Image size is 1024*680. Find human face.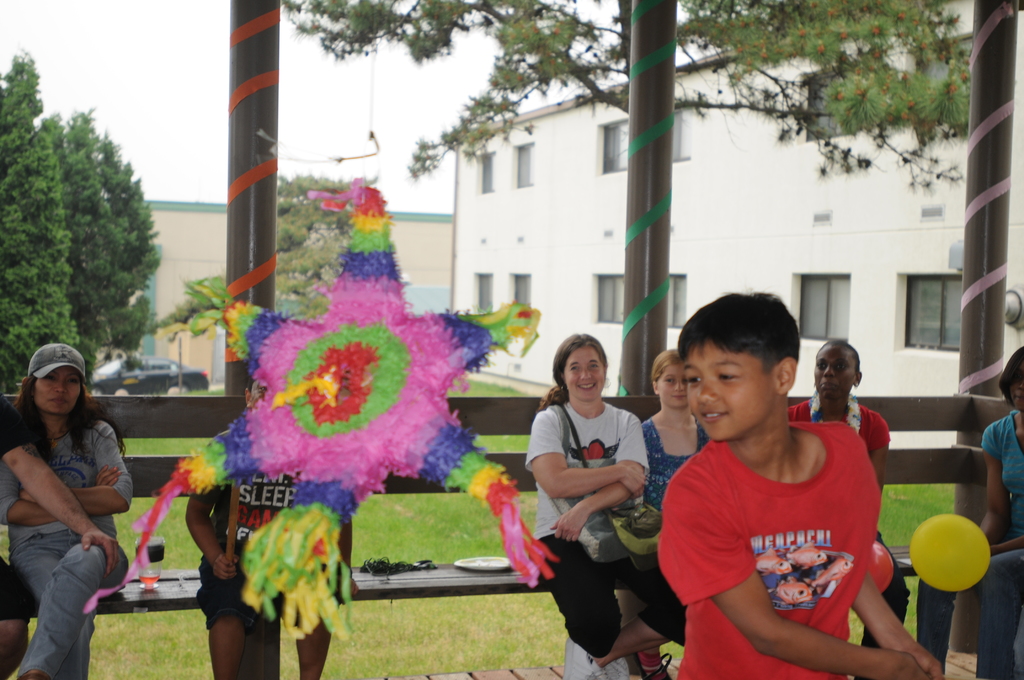
31:366:80:418.
